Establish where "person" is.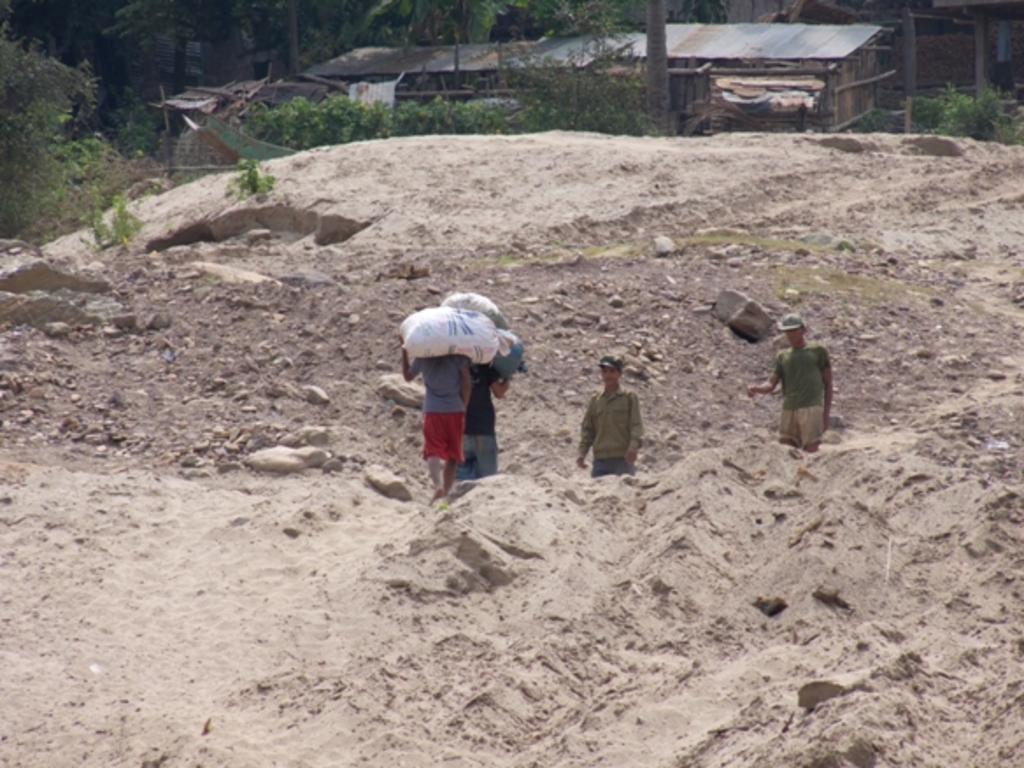
Established at (742,305,836,454).
